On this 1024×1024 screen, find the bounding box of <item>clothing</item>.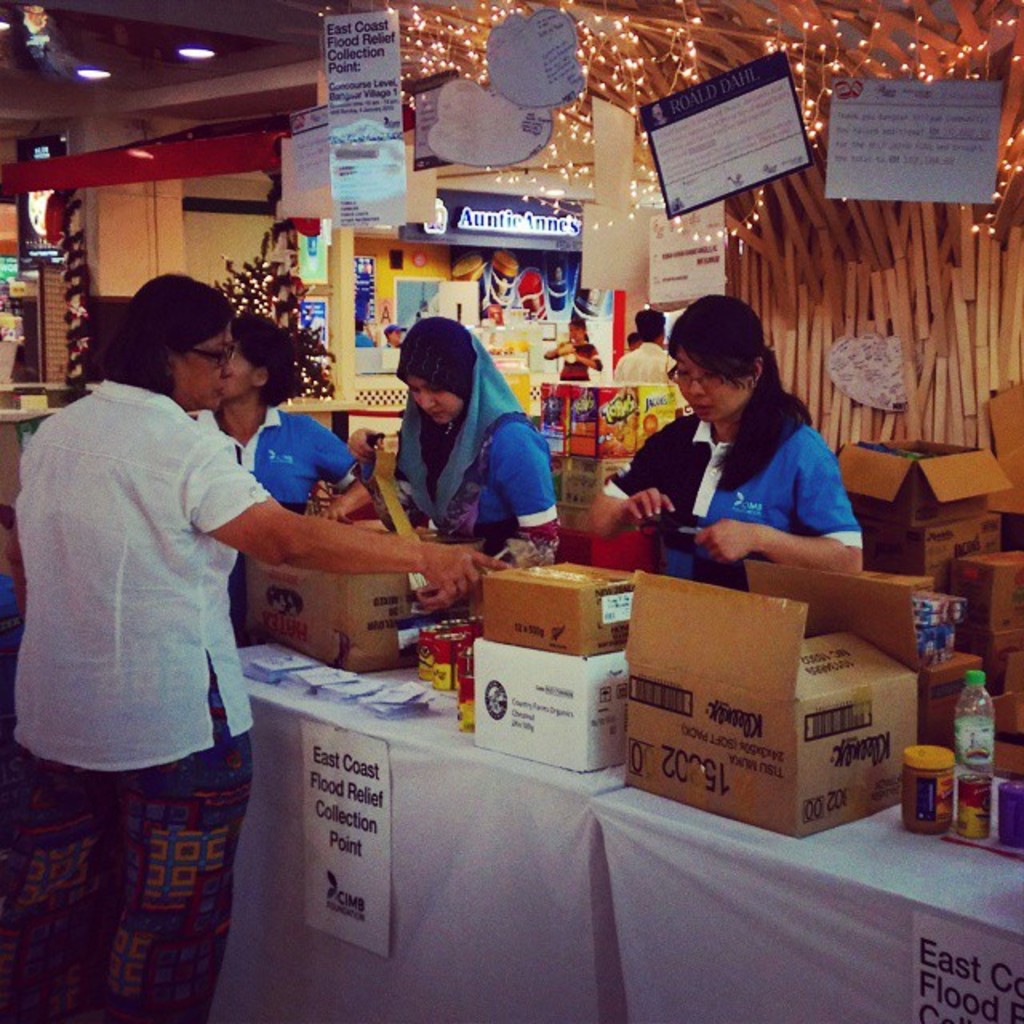
Bounding box: bbox=(362, 309, 563, 558).
